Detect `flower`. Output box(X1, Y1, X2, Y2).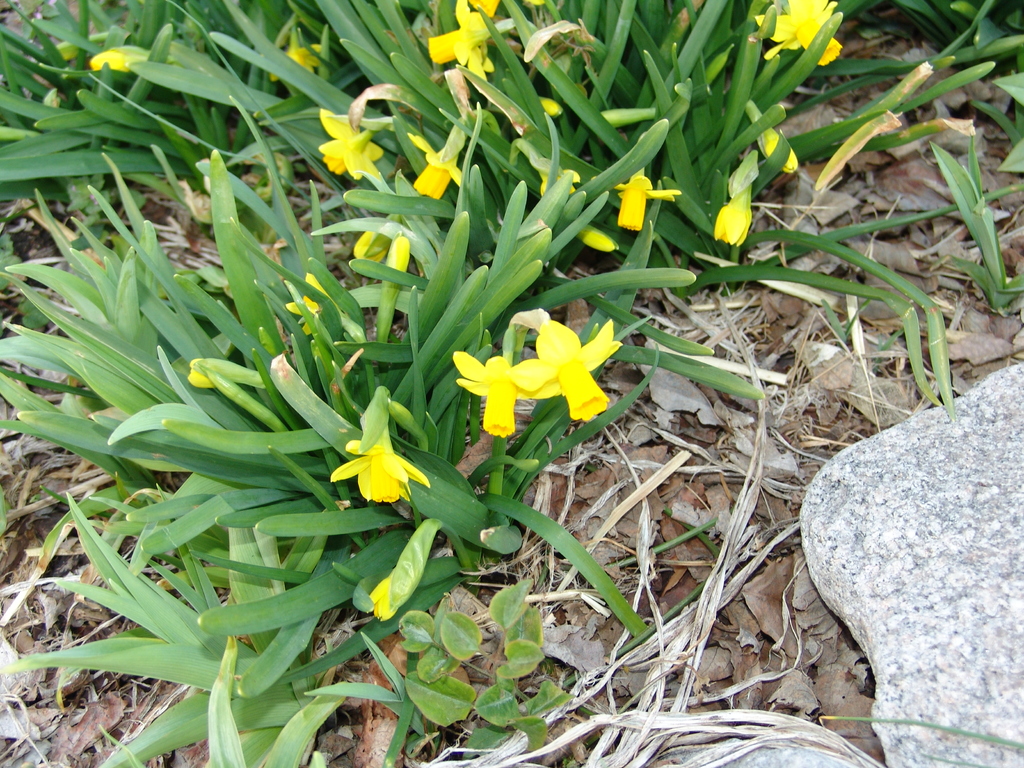
box(409, 125, 468, 203).
